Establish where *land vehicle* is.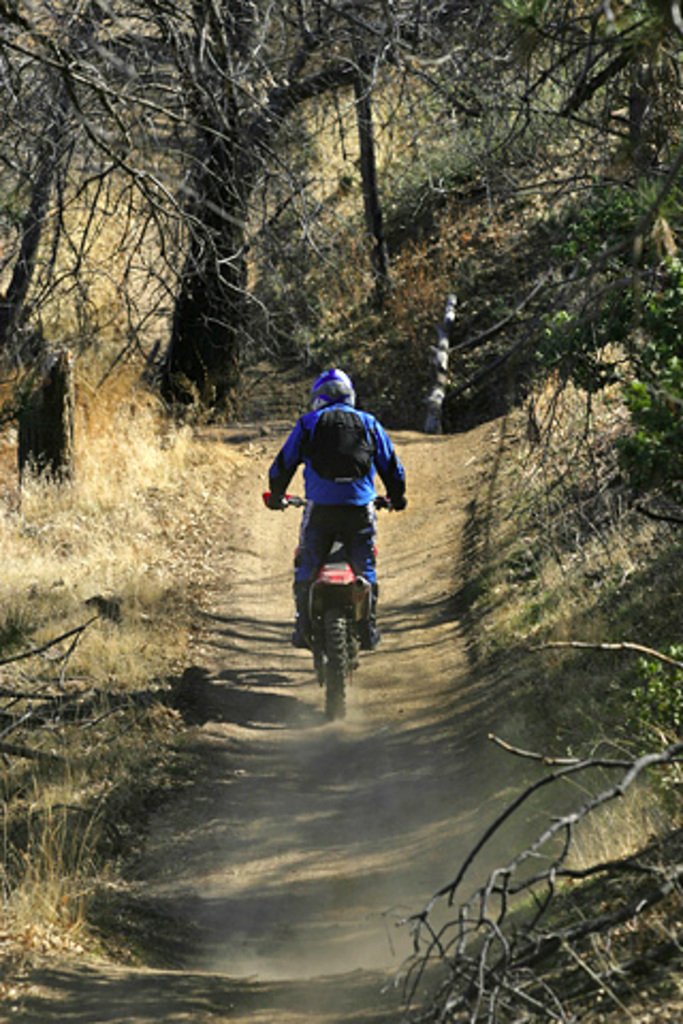
Established at x1=286, y1=497, x2=388, y2=721.
